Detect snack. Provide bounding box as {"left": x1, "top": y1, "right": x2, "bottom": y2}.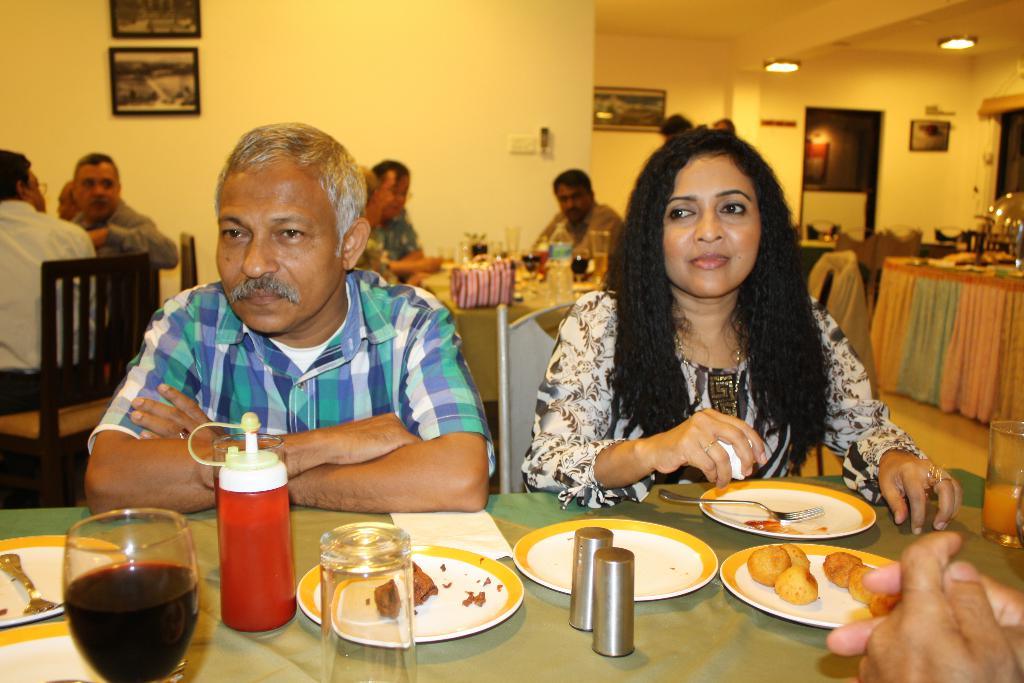
{"left": 845, "top": 565, "right": 902, "bottom": 607}.
